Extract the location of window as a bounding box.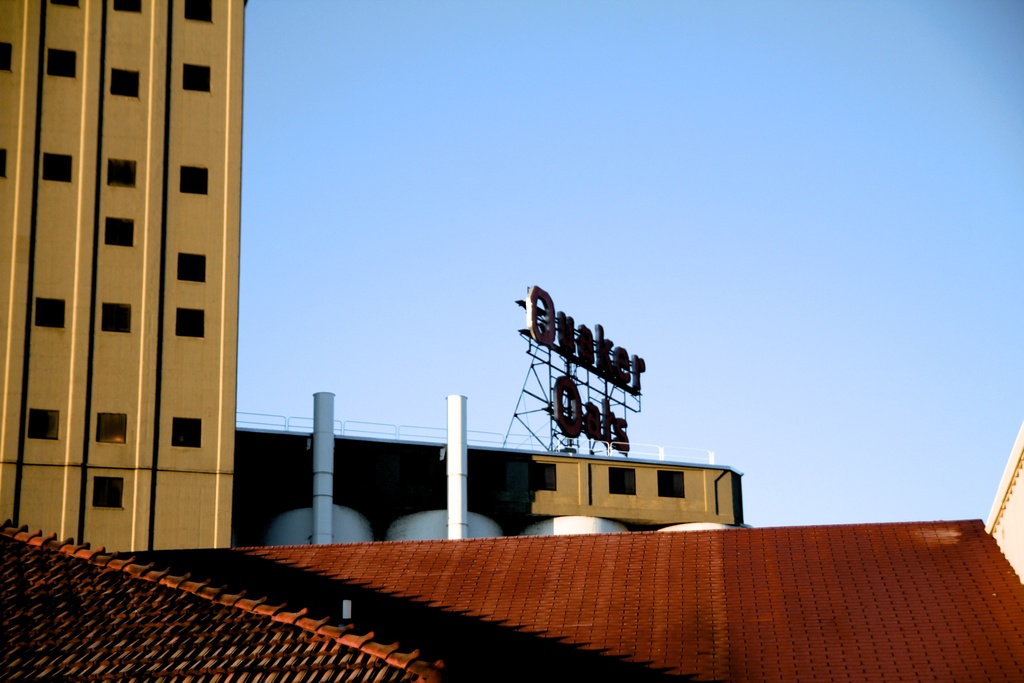
<box>102,303,135,334</box>.
